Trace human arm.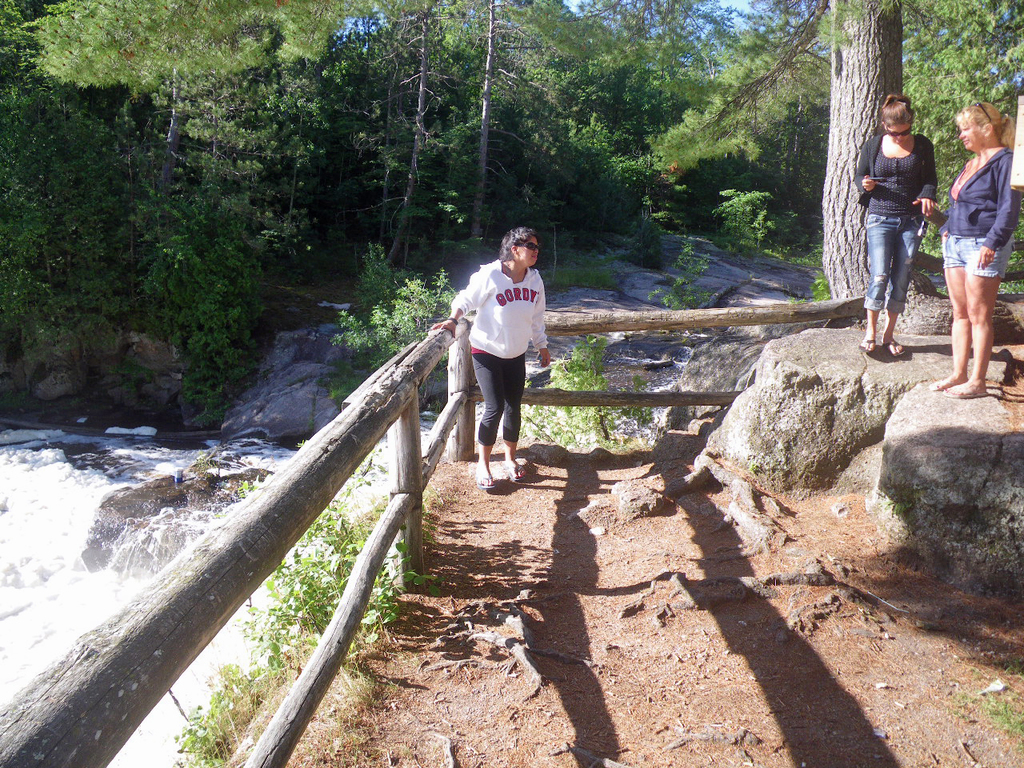
Traced to region(912, 150, 944, 218).
